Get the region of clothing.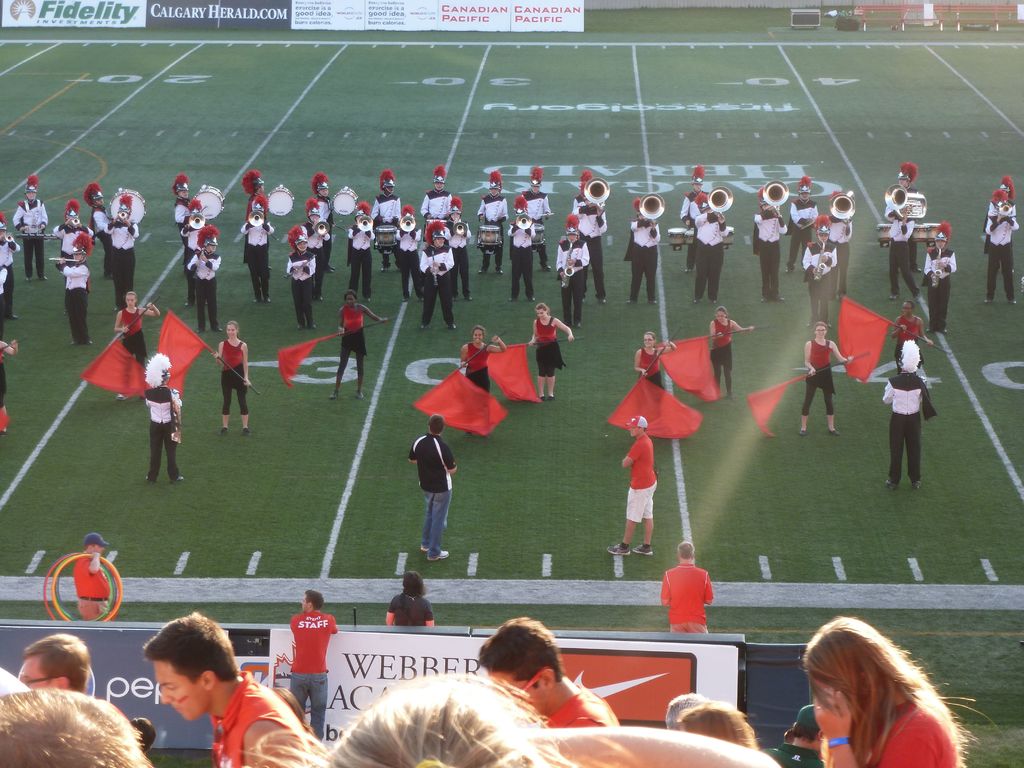
(985,221,1018,295).
